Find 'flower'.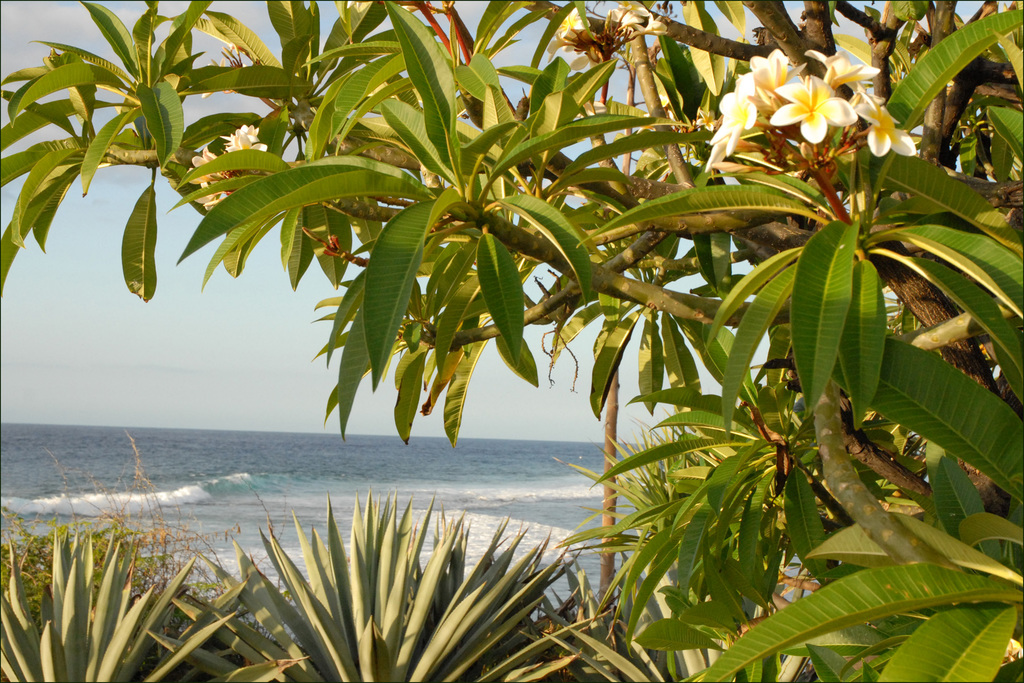
pyautogui.locateOnScreen(568, 43, 604, 72).
